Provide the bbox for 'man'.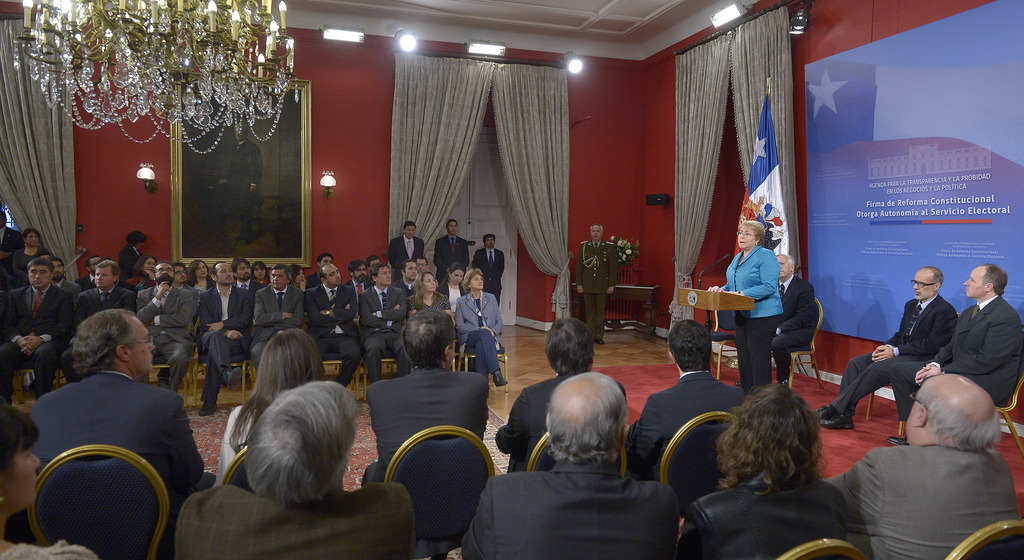
(0, 256, 70, 402).
